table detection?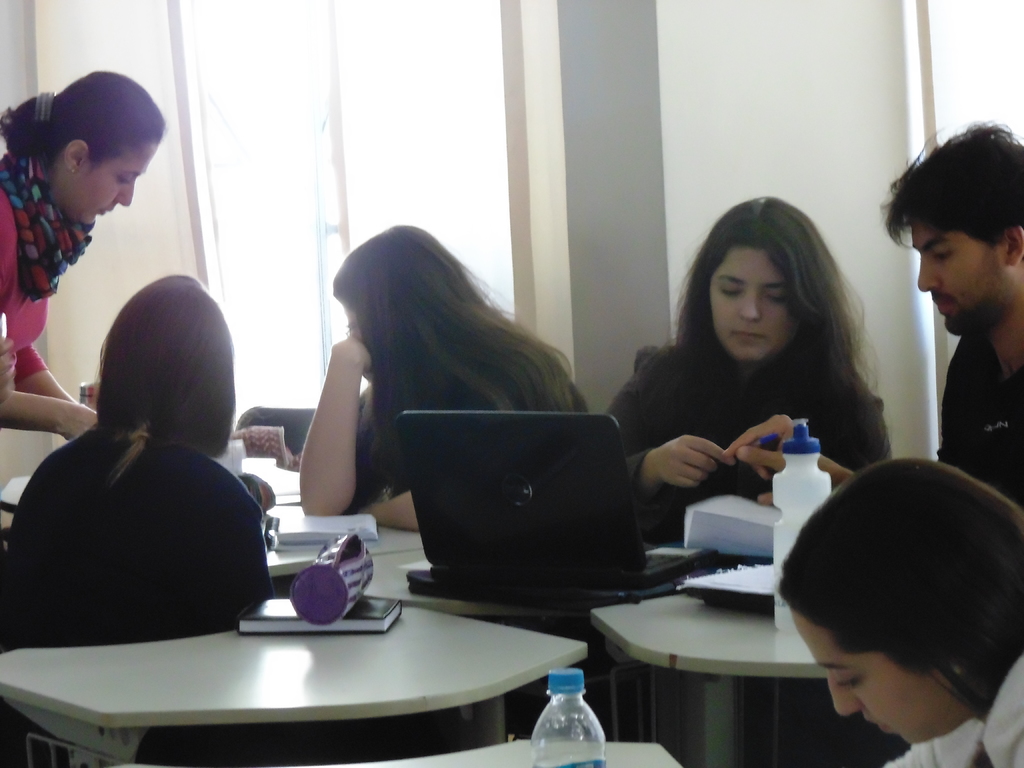
<region>0, 474, 419, 574</region>
